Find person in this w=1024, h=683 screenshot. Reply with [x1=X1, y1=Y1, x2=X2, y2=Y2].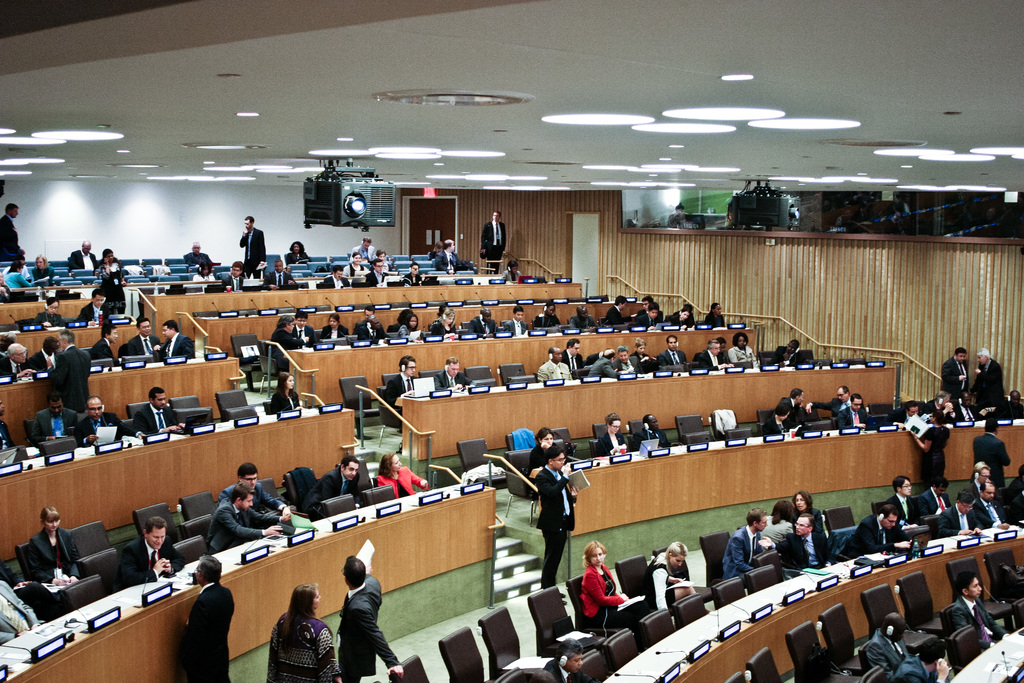
[x1=189, y1=261, x2=216, y2=288].
